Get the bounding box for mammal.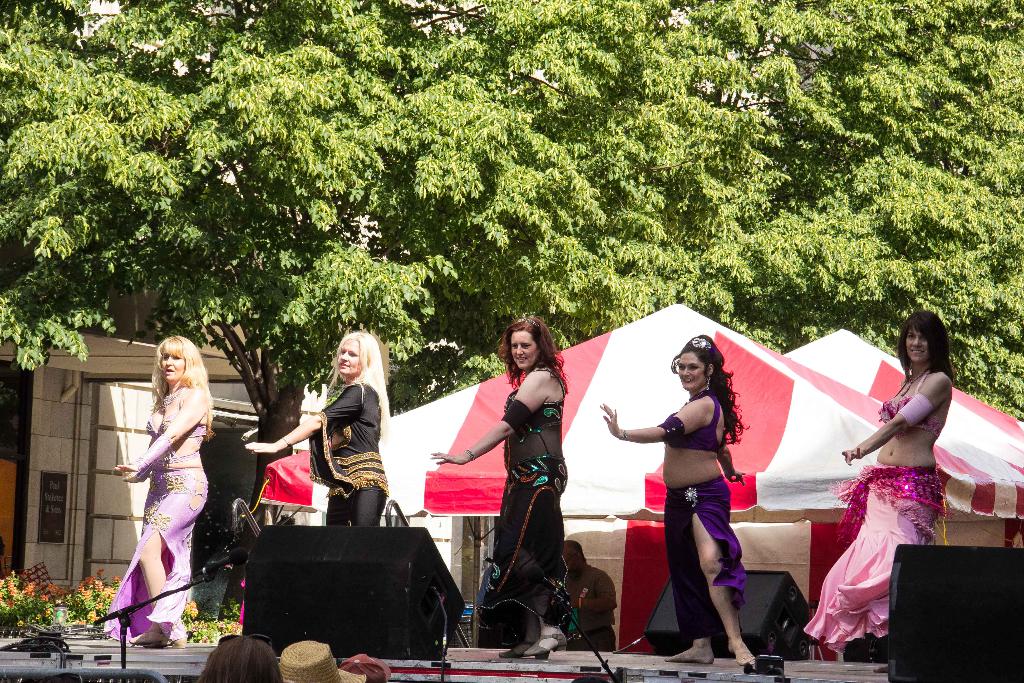
x1=598, y1=331, x2=763, y2=667.
